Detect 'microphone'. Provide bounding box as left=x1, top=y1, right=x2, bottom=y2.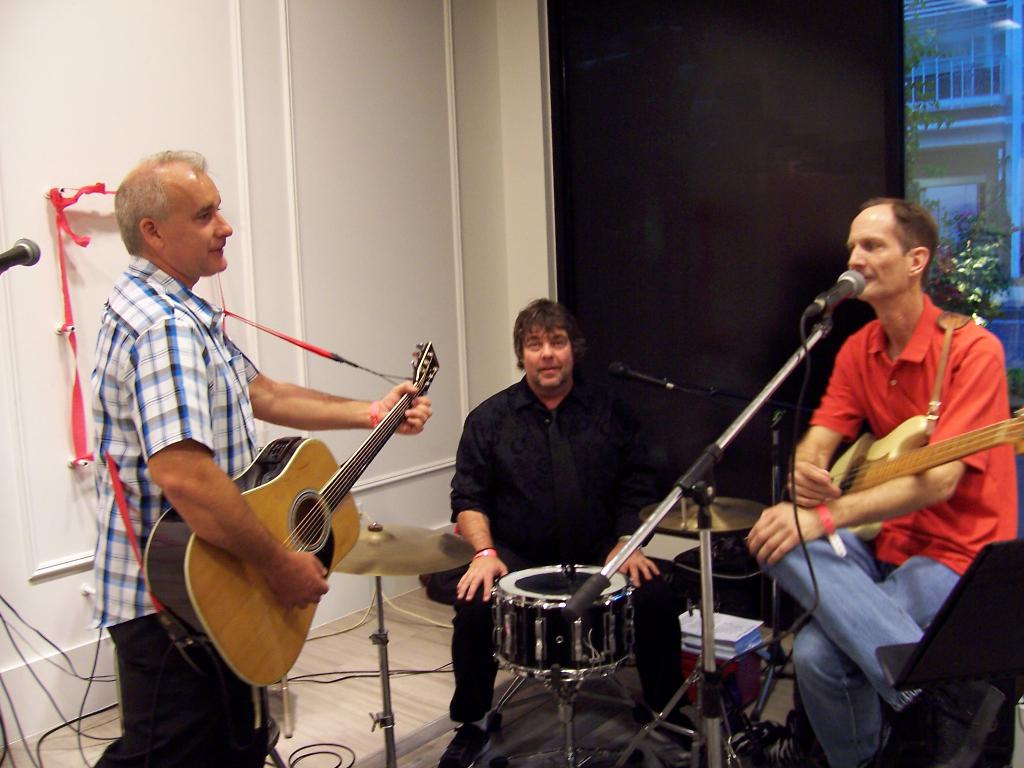
left=798, top=262, right=881, bottom=351.
